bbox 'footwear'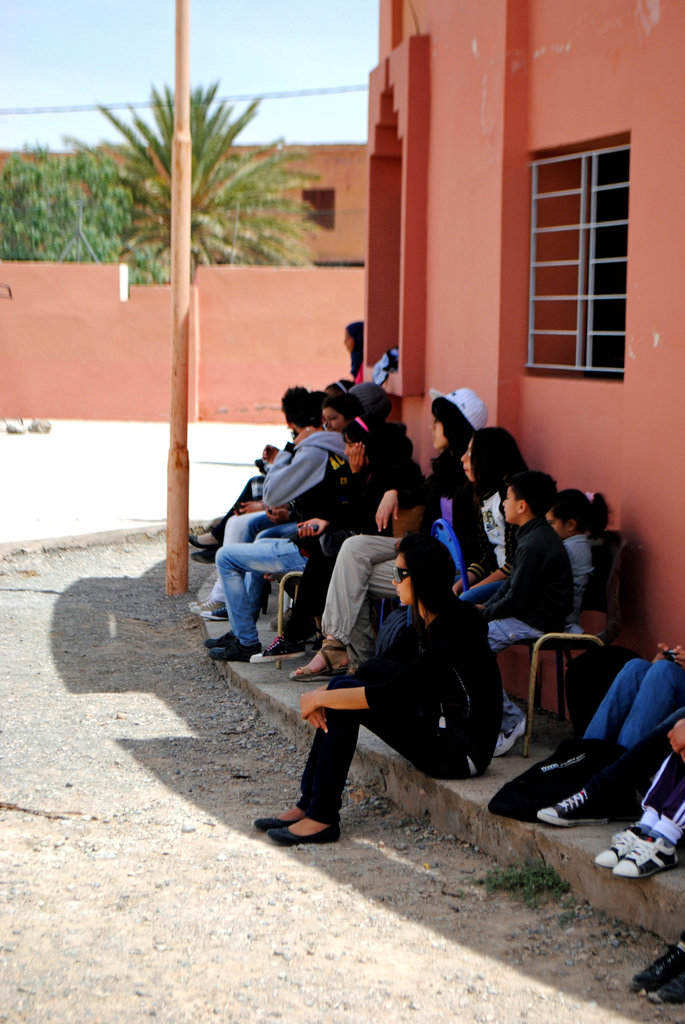
[186,595,209,607]
